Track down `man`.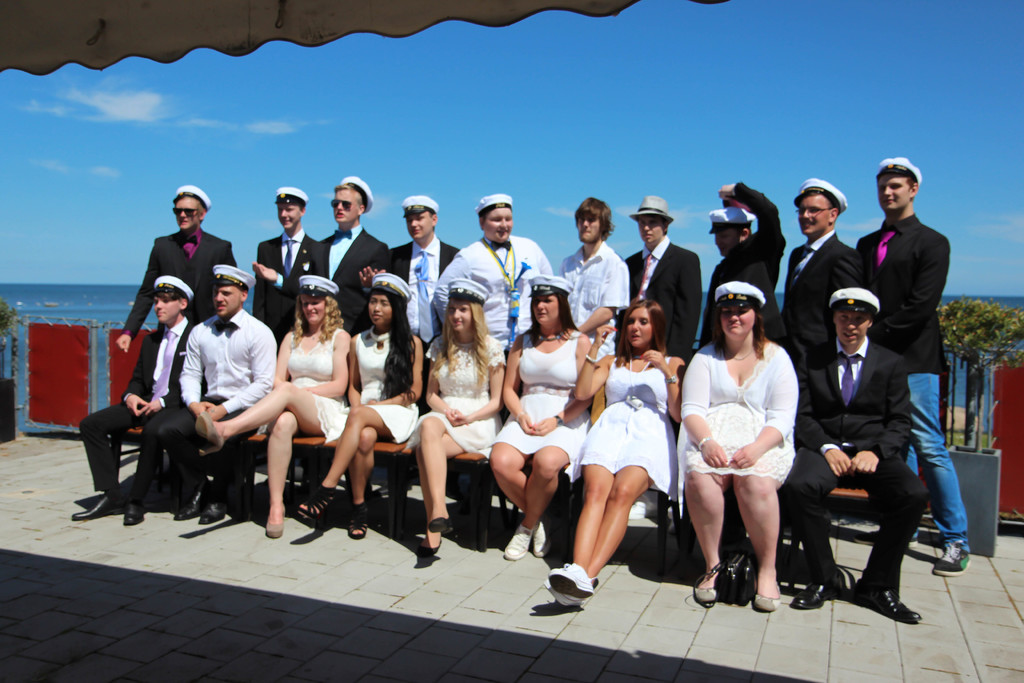
Tracked to <region>76, 276, 194, 524</region>.
